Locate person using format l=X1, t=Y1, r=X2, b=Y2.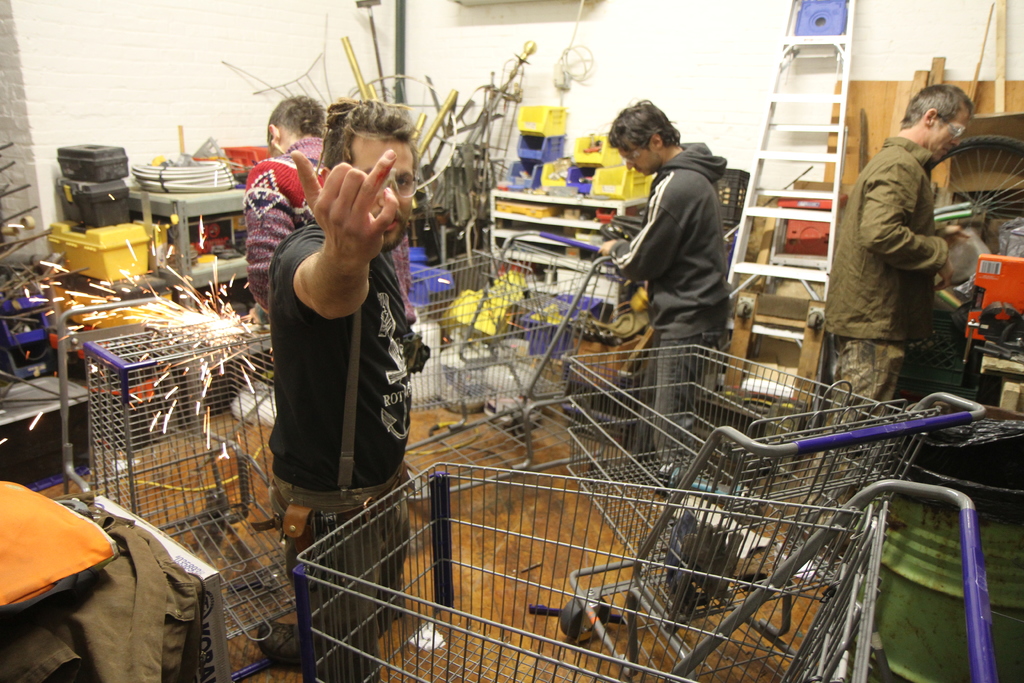
l=263, t=86, r=420, b=682.
